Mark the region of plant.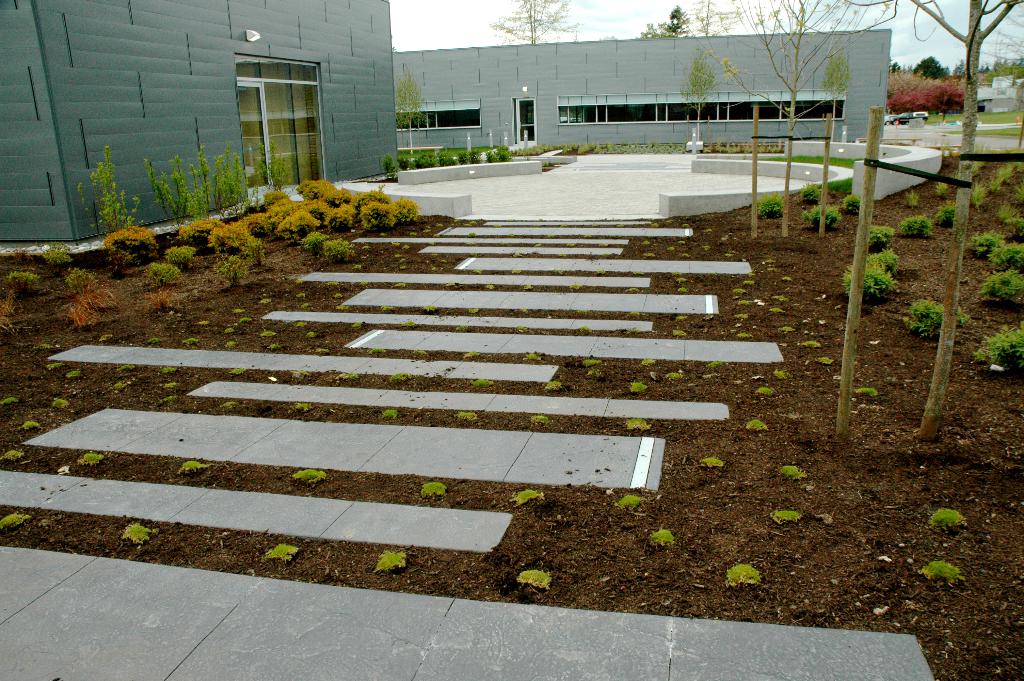
Region: 206:216:259:250.
